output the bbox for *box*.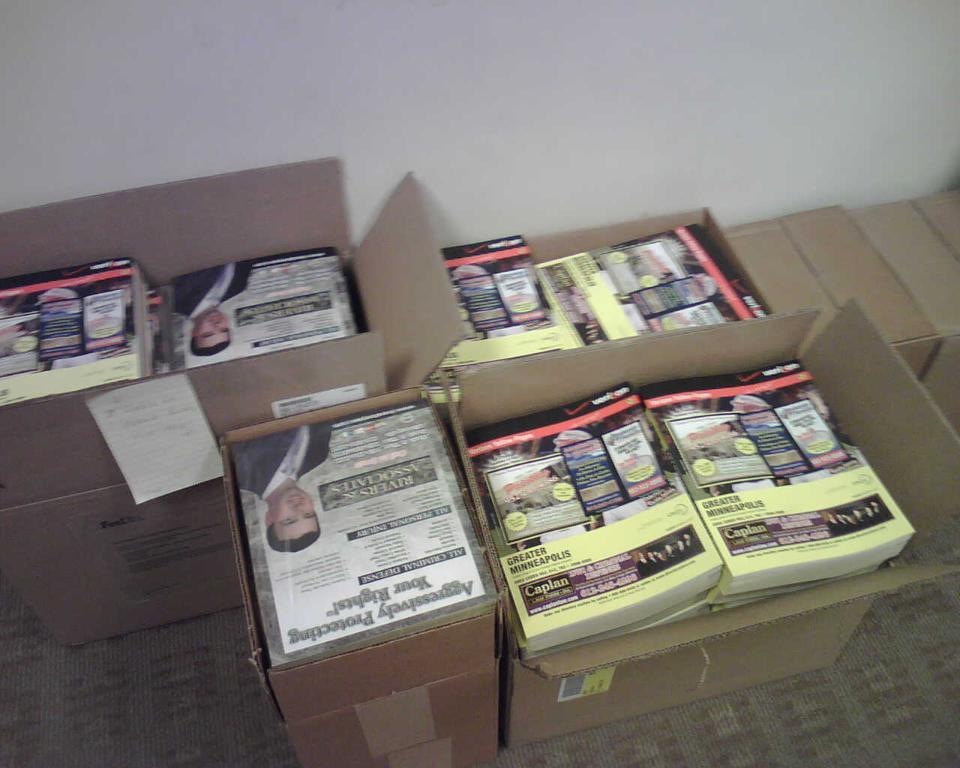
bbox(223, 376, 533, 722).
